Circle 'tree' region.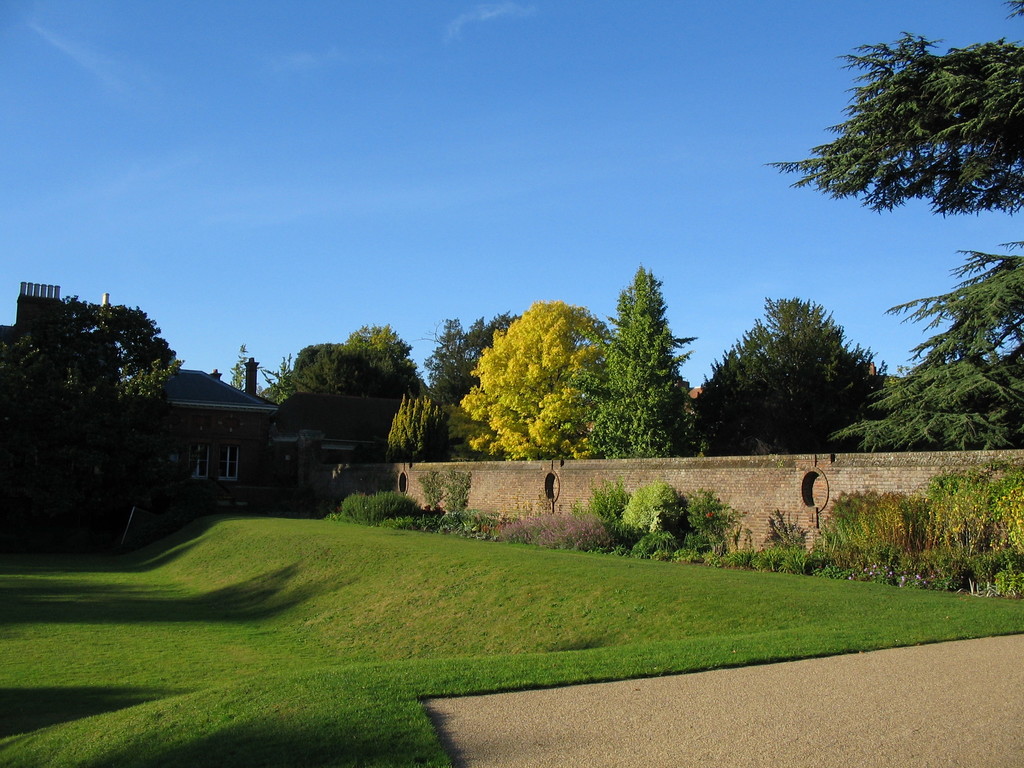
Region: detection(819, 236, 1023, 455).
